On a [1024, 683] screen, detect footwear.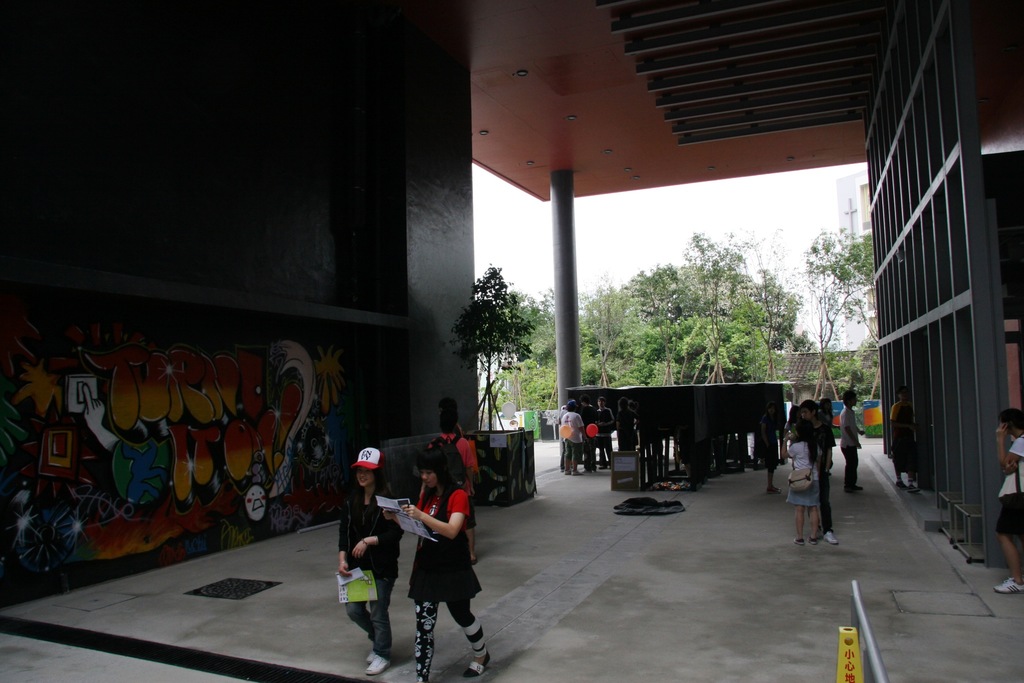
[808,539,817,545].
